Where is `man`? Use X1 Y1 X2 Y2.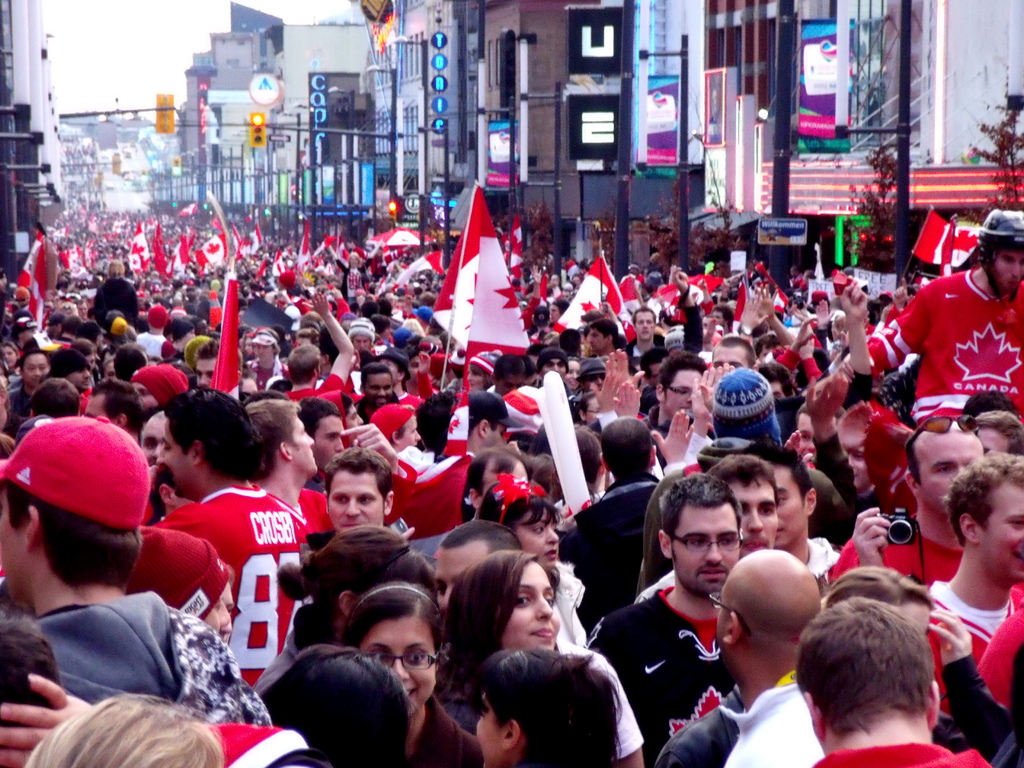
706 546 831 767.
